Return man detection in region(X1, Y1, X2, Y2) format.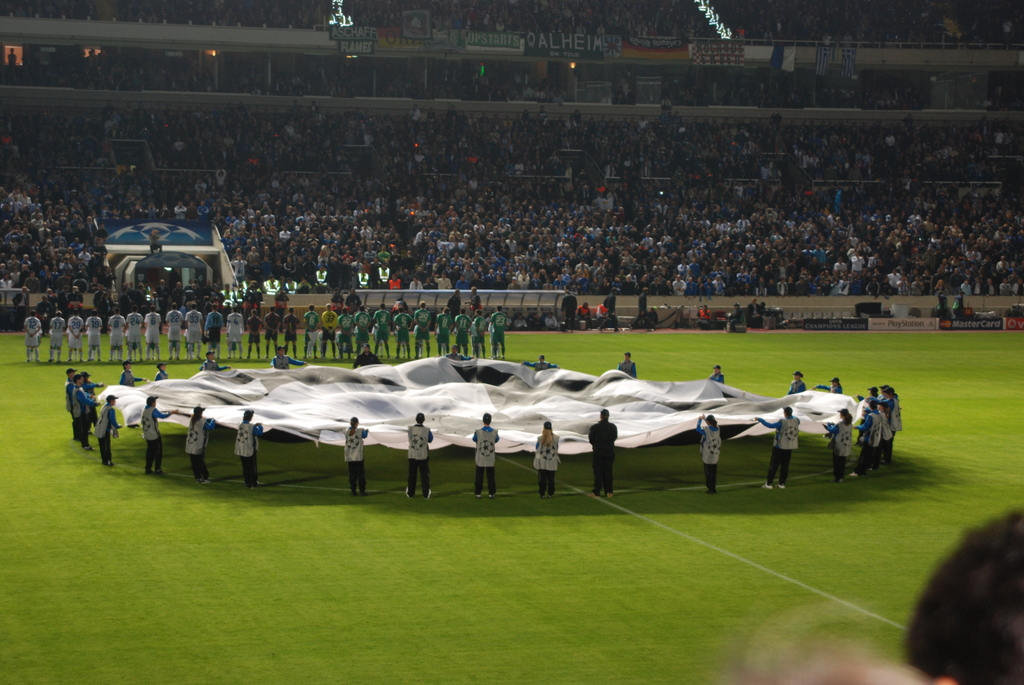
region(283, 273, 301, 294).
